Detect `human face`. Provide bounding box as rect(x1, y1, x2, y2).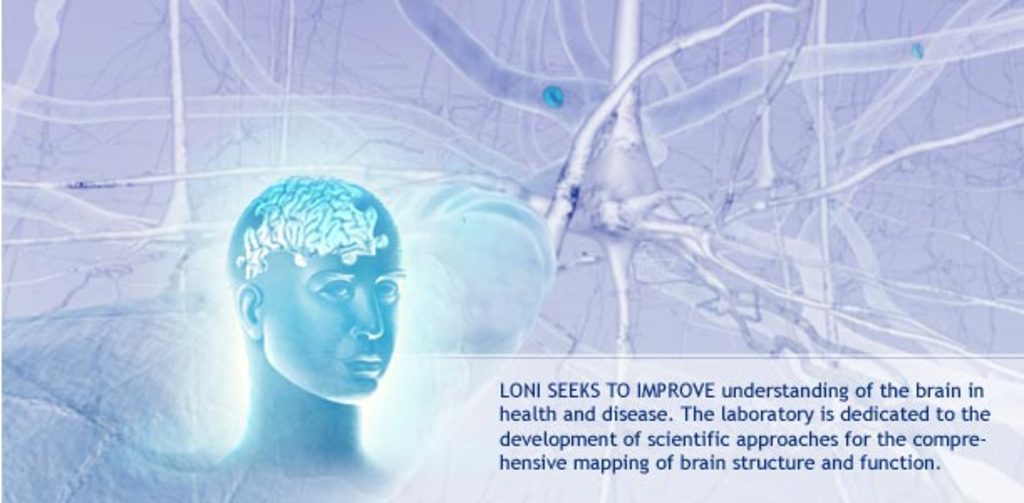
rect(261, 216, 402, 399).
